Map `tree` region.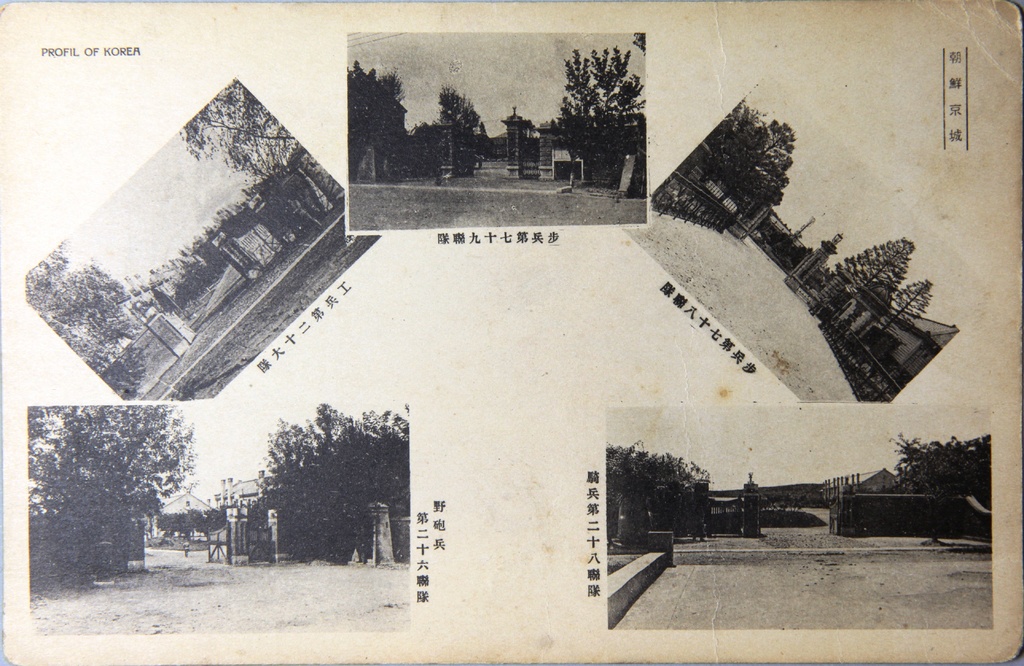
Mapped to {"x1": 879, "y1": 275, "x2": 932, "y2": 336}.
